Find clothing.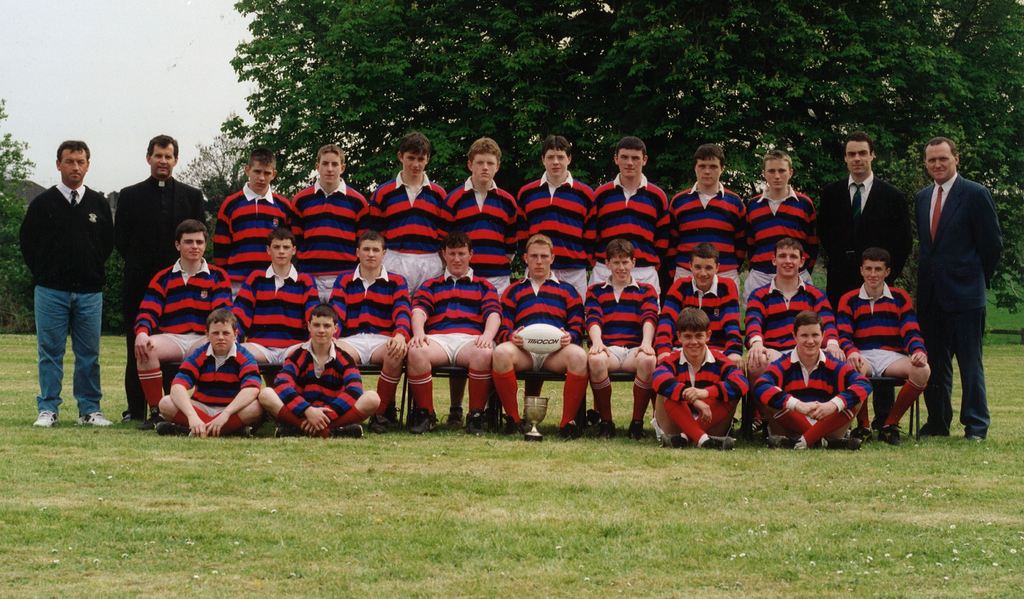
detection(653, 262, 740, 371).
